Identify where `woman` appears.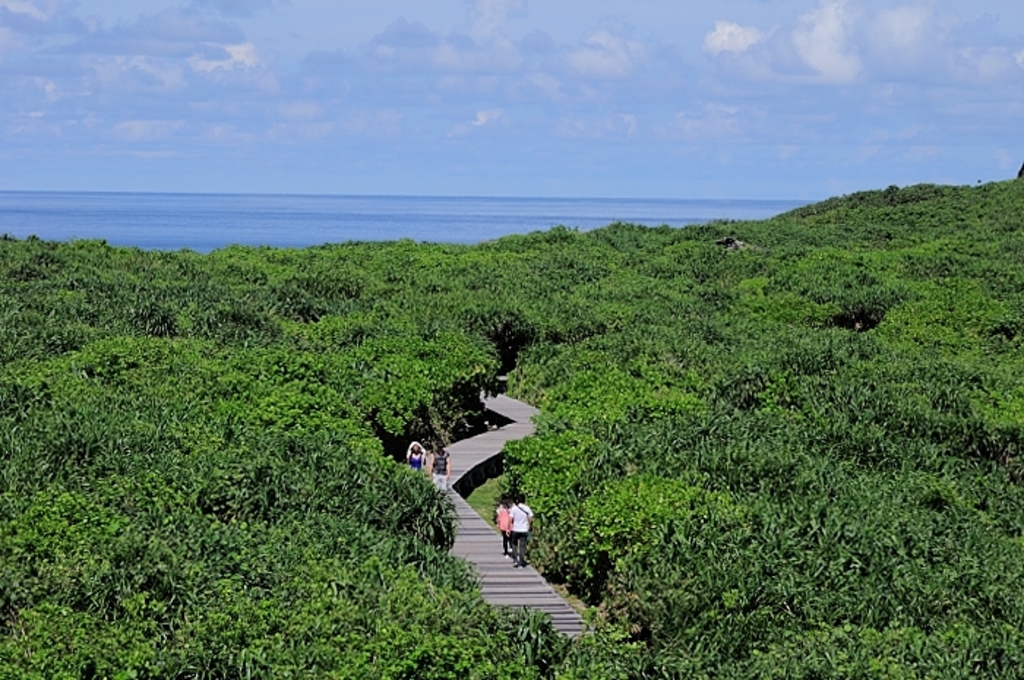
Appears at rect(404, 442, 426, 472).
